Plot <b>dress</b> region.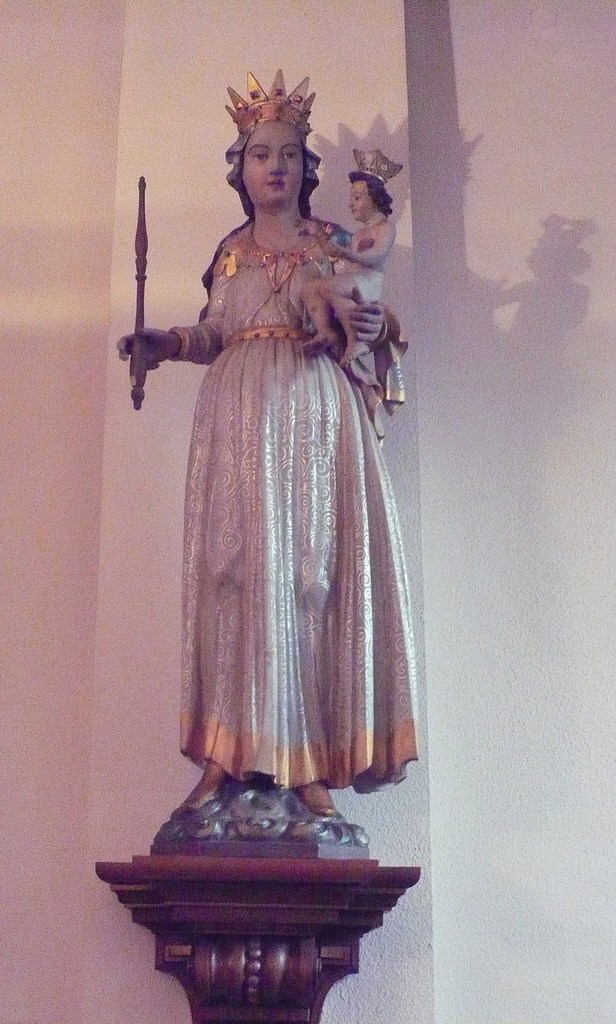
Plotted at bbox(171, 206, 420, 803).
